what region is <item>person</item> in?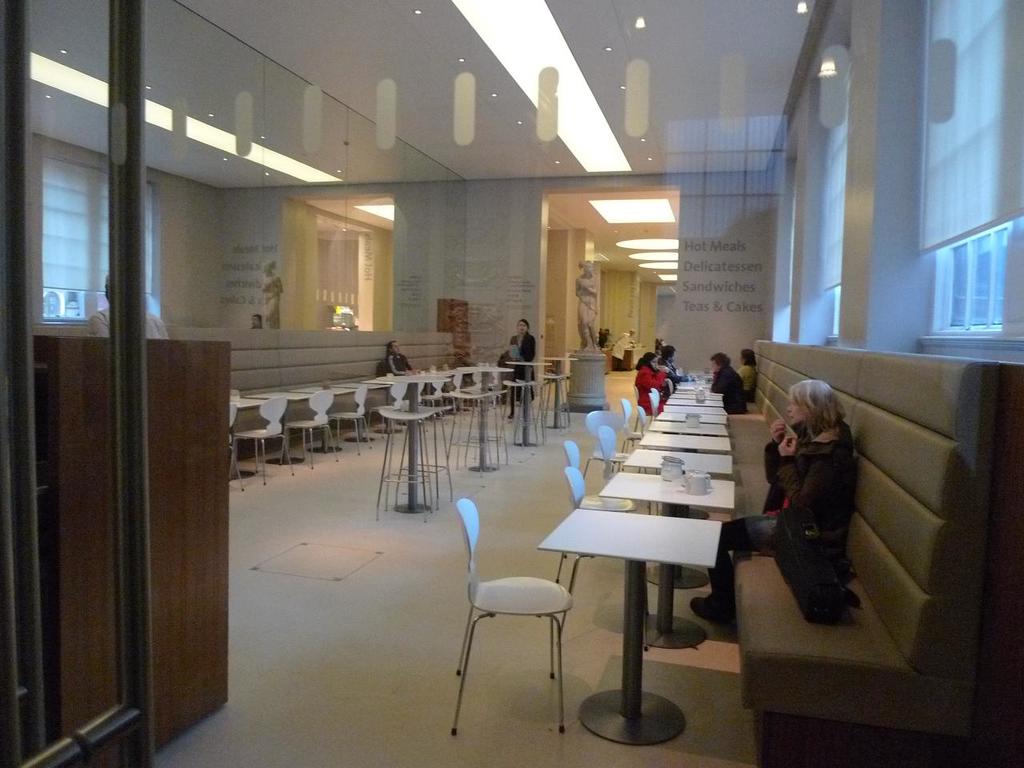
708 347 750 418.
